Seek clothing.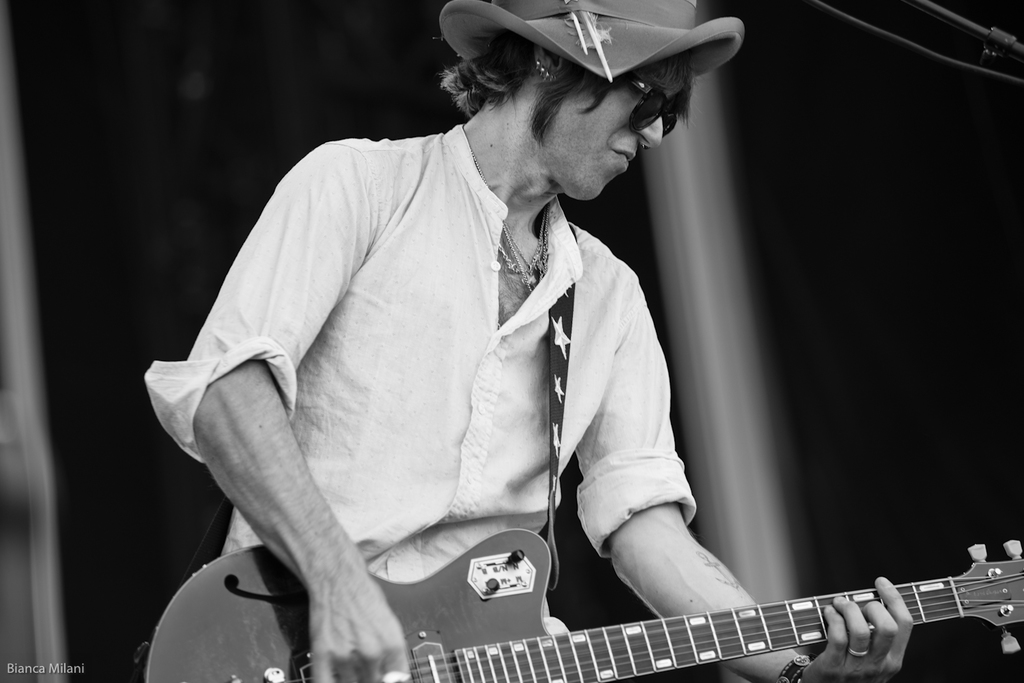
bbox=(143, 117, 699, 632).
